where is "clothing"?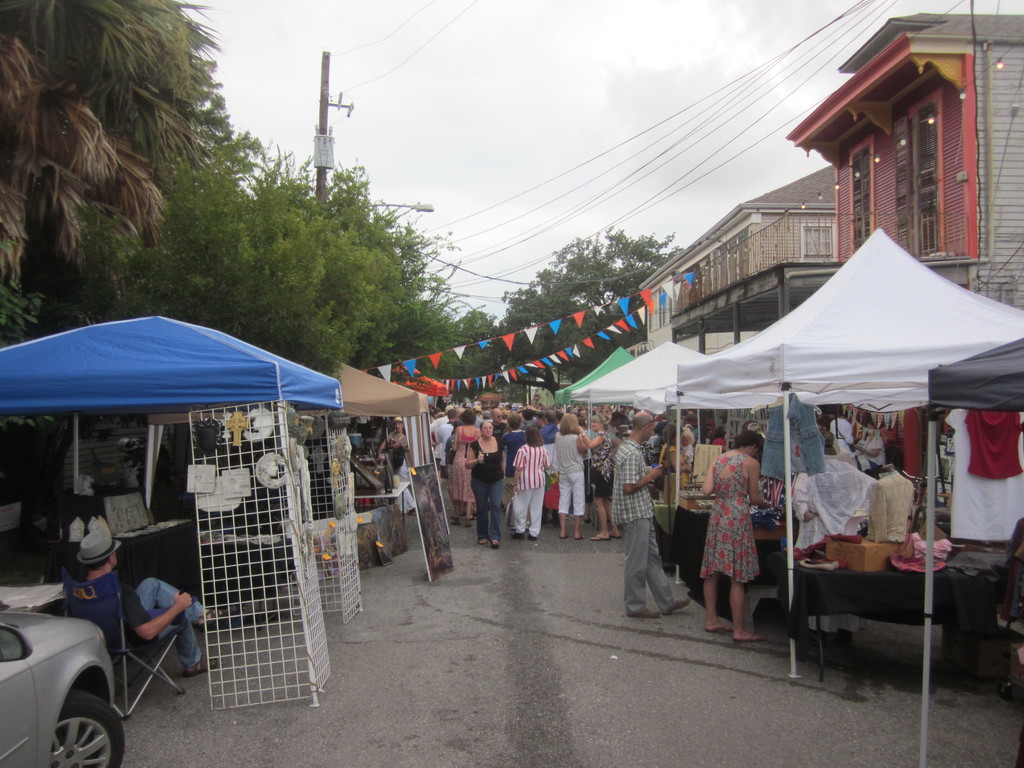
(left=436, top=421, right=452, bottom=474).
